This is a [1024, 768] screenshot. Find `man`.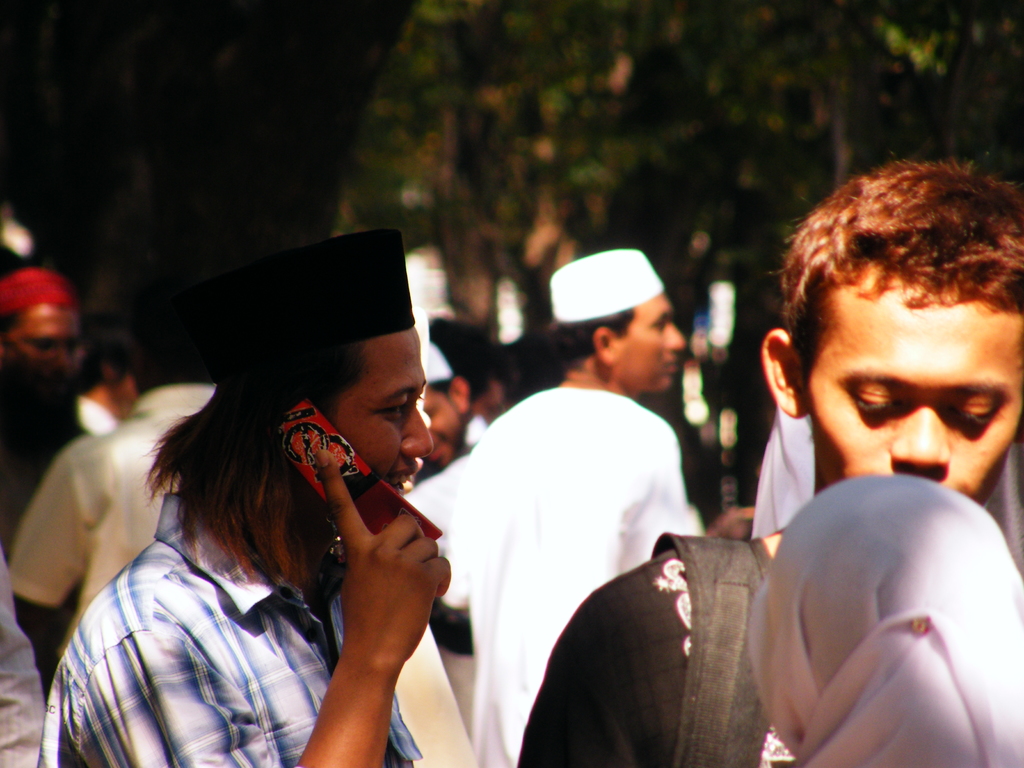
Bounding box: bbox=(35, 220, 454, 767).
